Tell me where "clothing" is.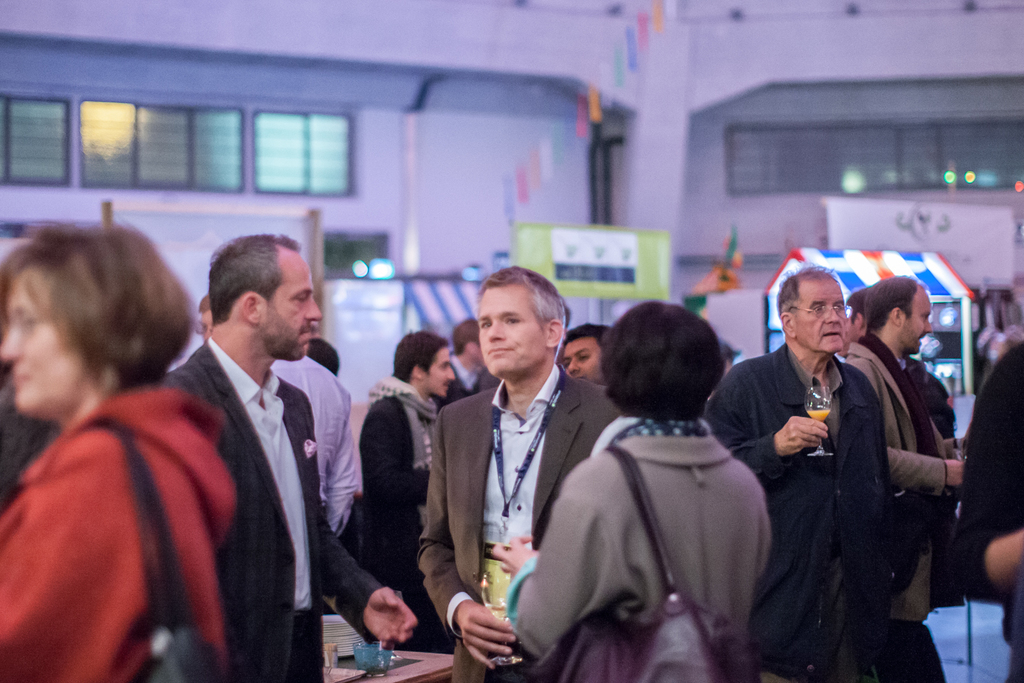
"clothing" is at locate(166, 340, 205, 366).
